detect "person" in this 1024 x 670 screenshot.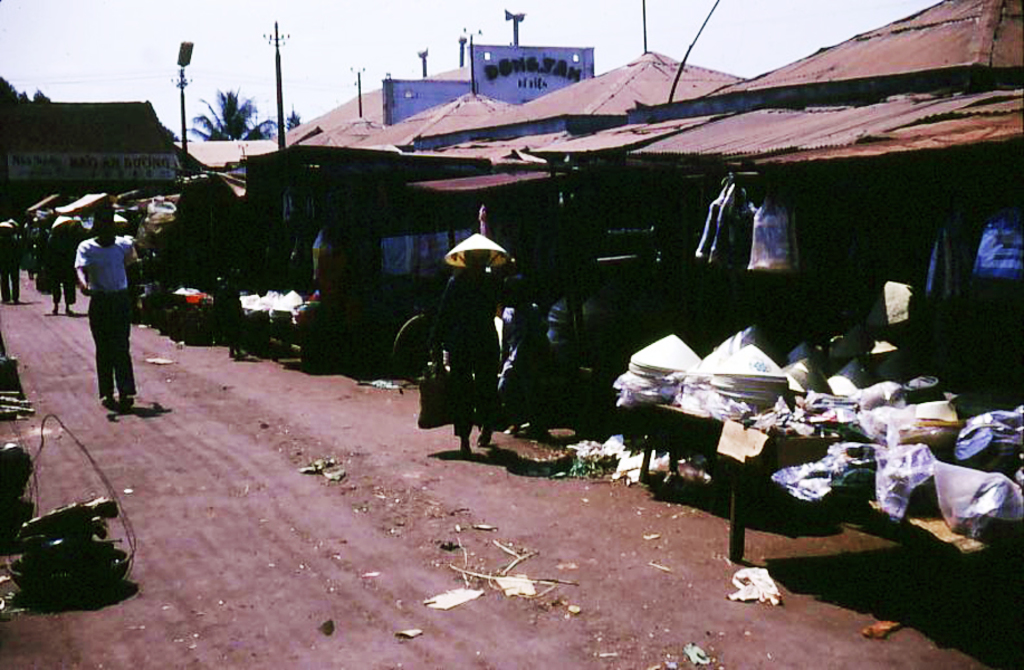
Detection: x1=40, y1=205, x2=93, y2=316.
